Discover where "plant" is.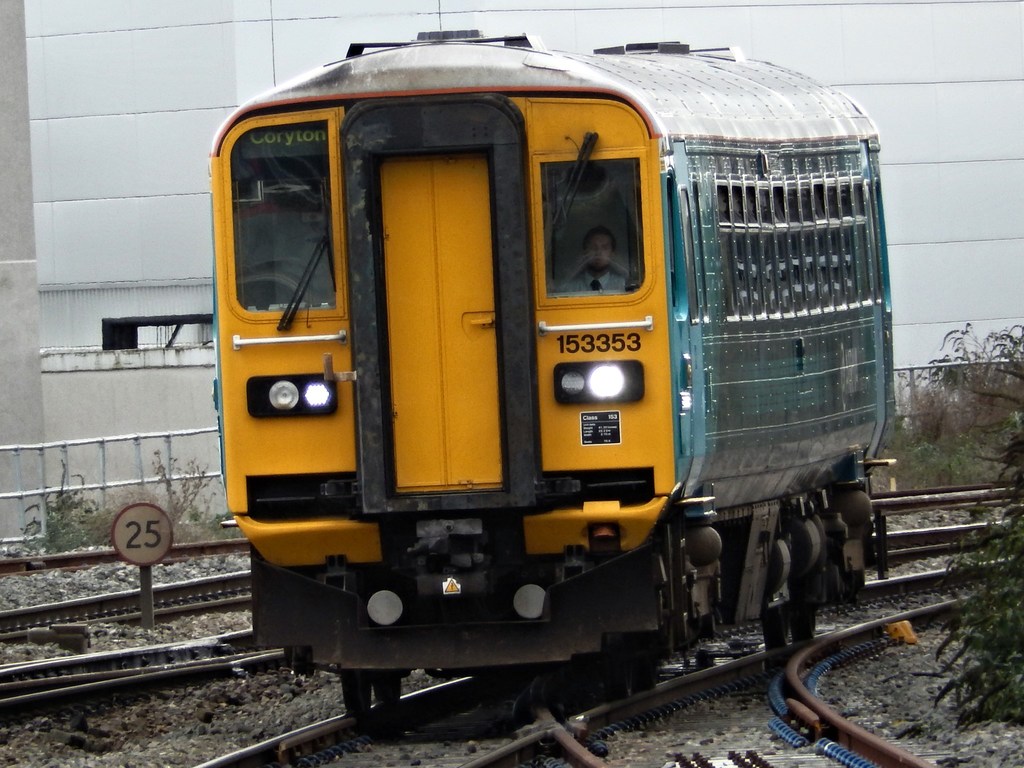
Discovered at [913, 475, 1023, 750].
